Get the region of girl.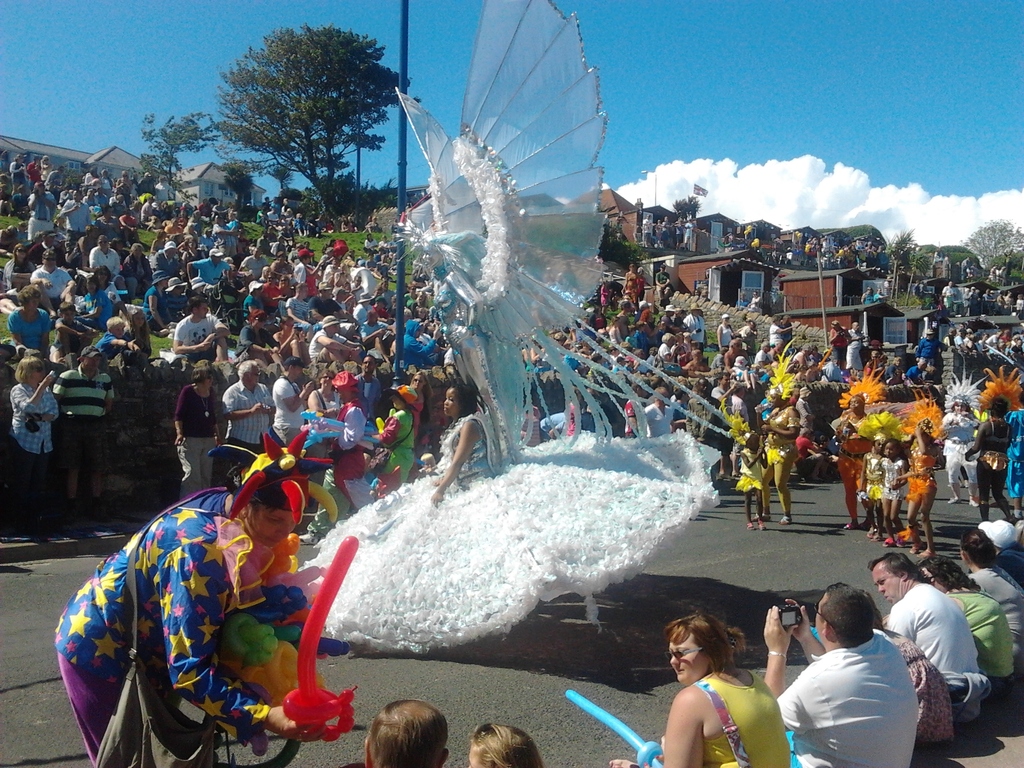
[left=737, top=429, right=770, bottom=533].
